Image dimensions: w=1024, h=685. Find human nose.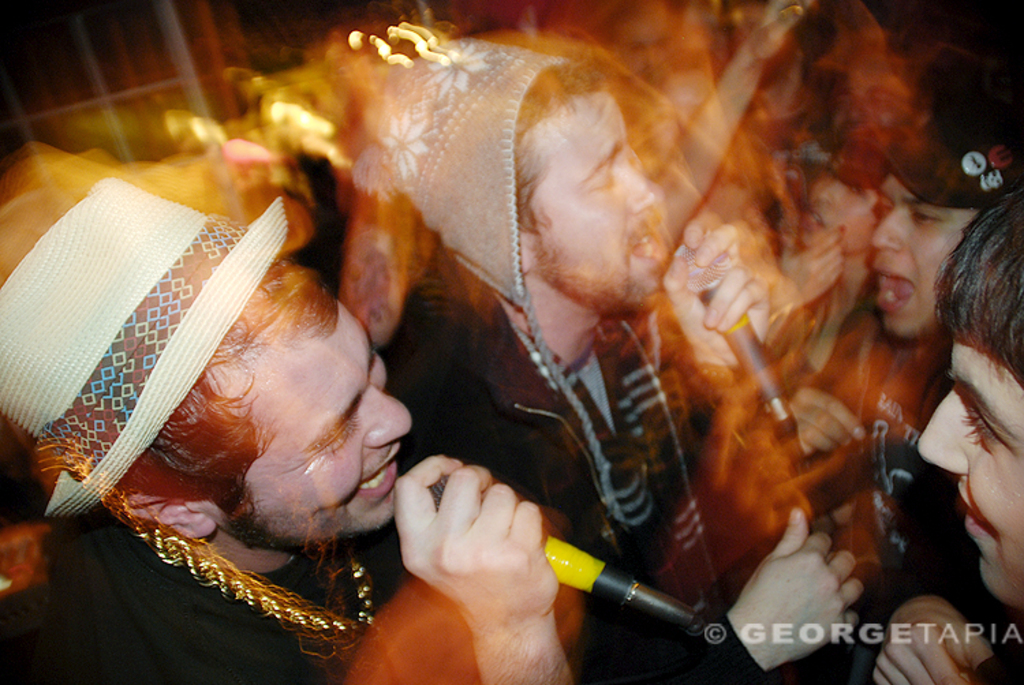
[left=366, top=393, right=414, bottom=443].
